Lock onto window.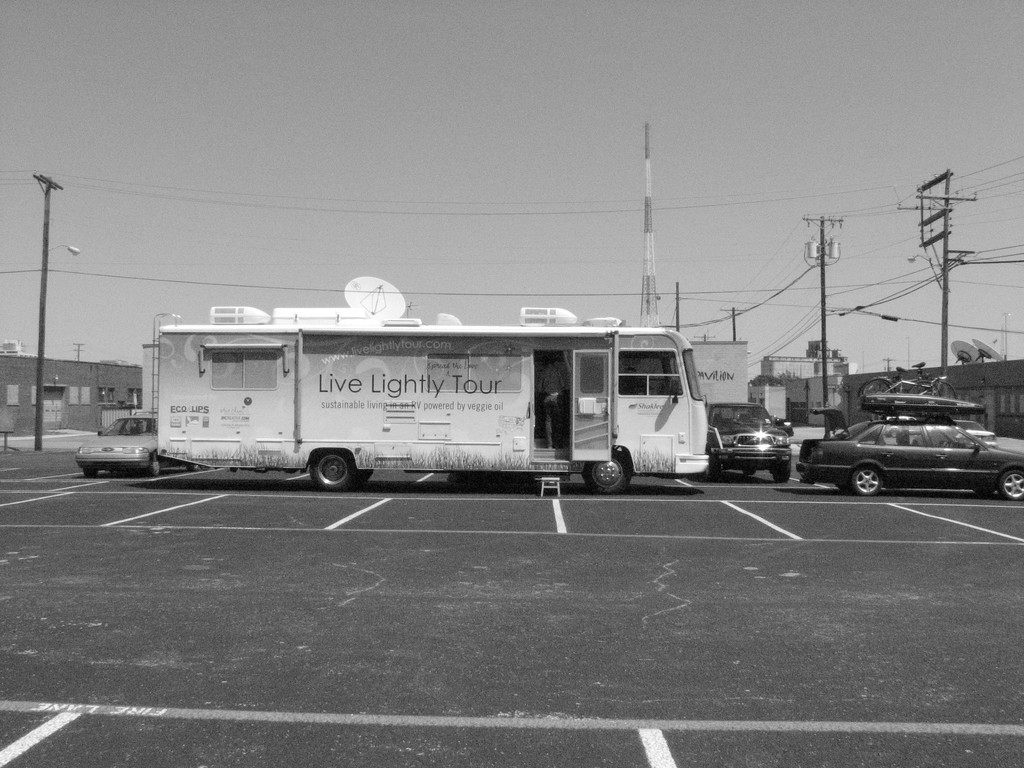
Locked: Rect(7, 387, 19, 405).
